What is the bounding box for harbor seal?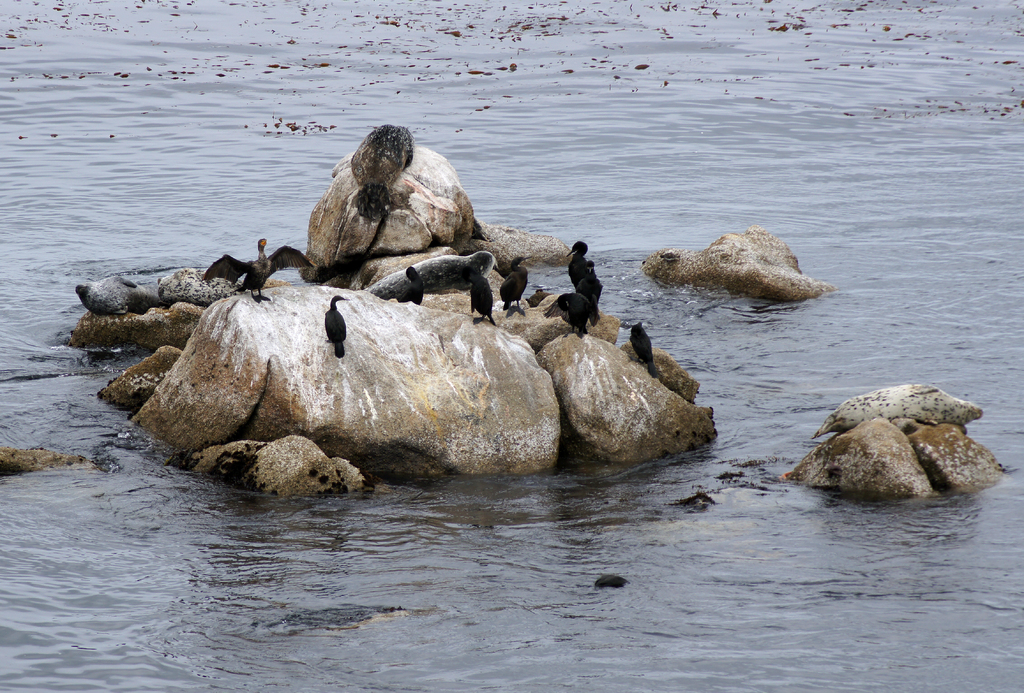
left=349, top=122, right=416, bottom=225.
